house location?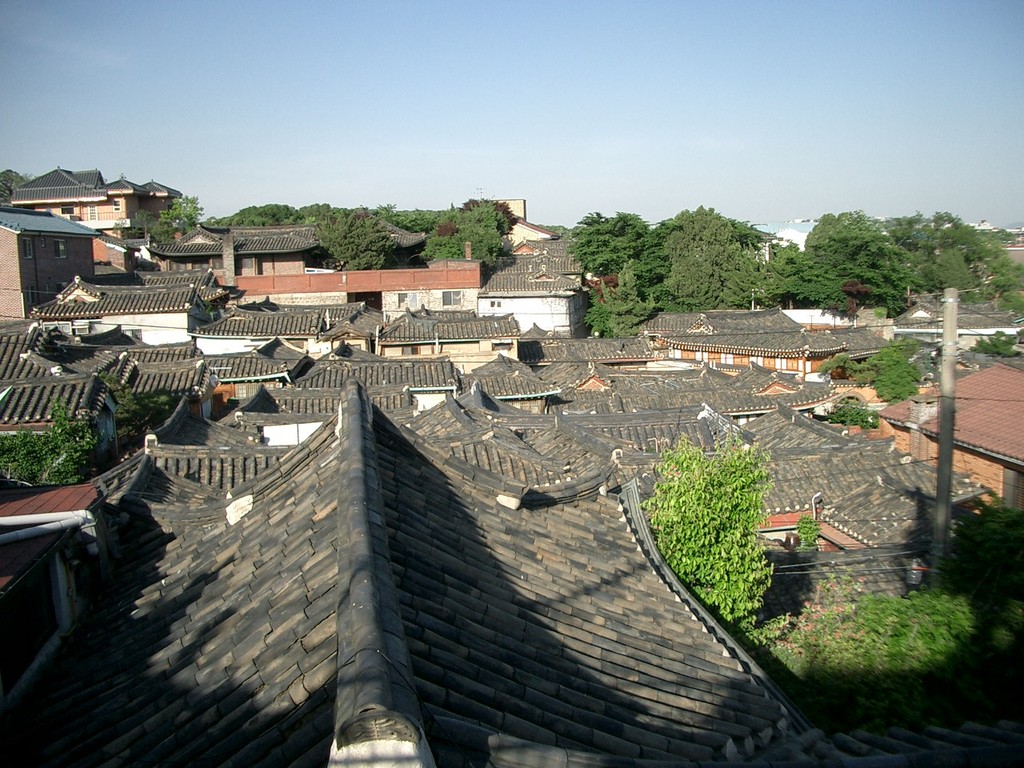
locate(155, 218, 322, 278)
